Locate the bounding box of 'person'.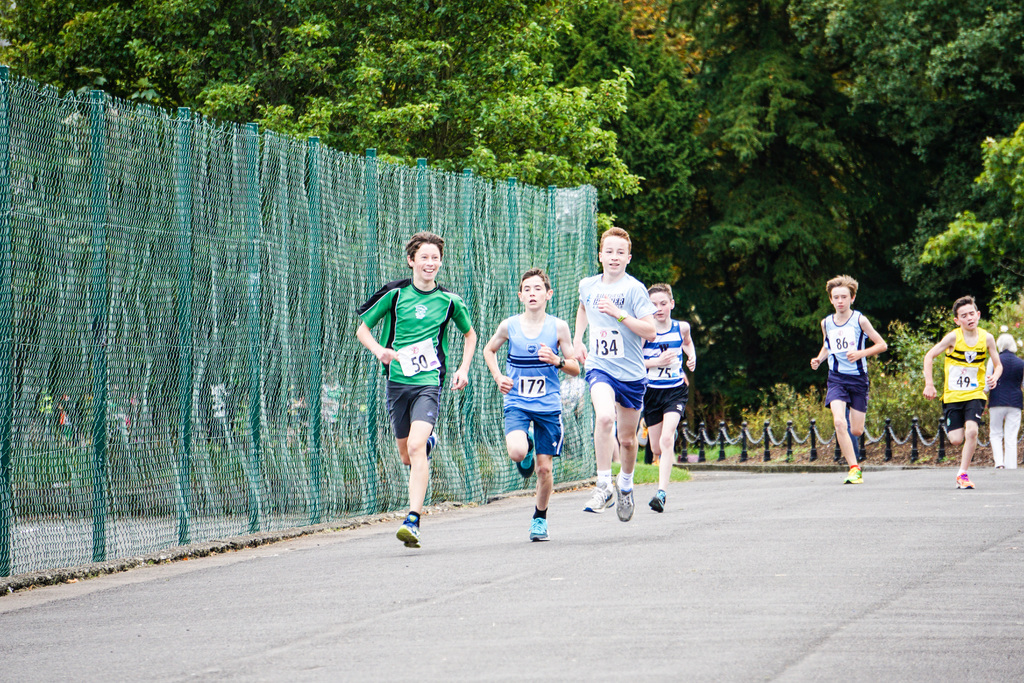
Bounding box: locate(985, 333, 1023, 470).
